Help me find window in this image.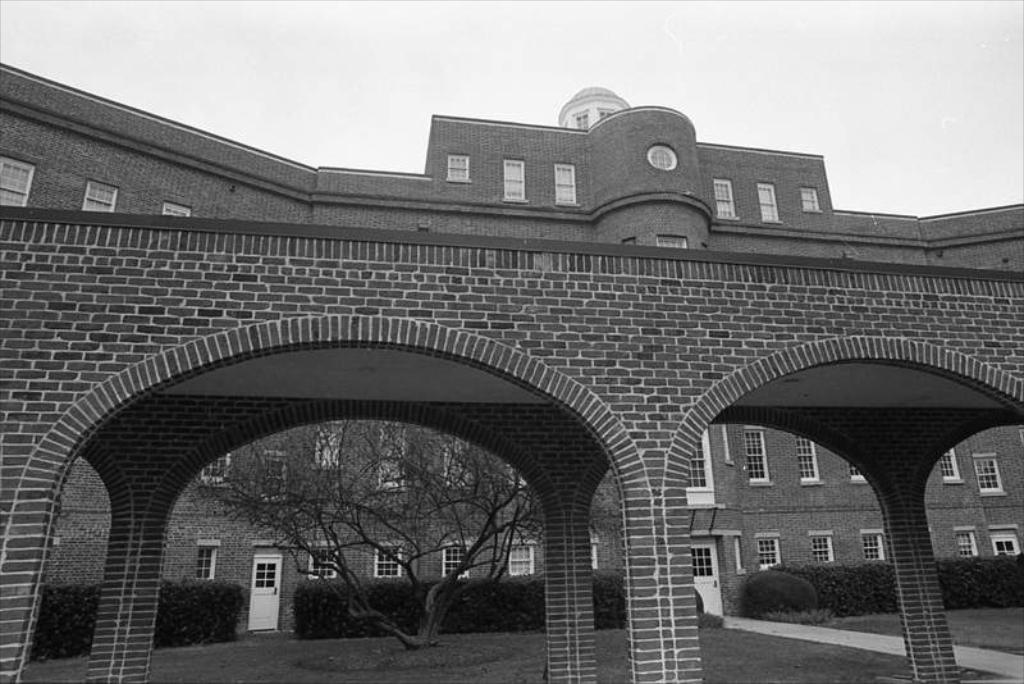
Found it: {"x1": 686, "y1": 437, "x2": 709, "y2": 489}.
